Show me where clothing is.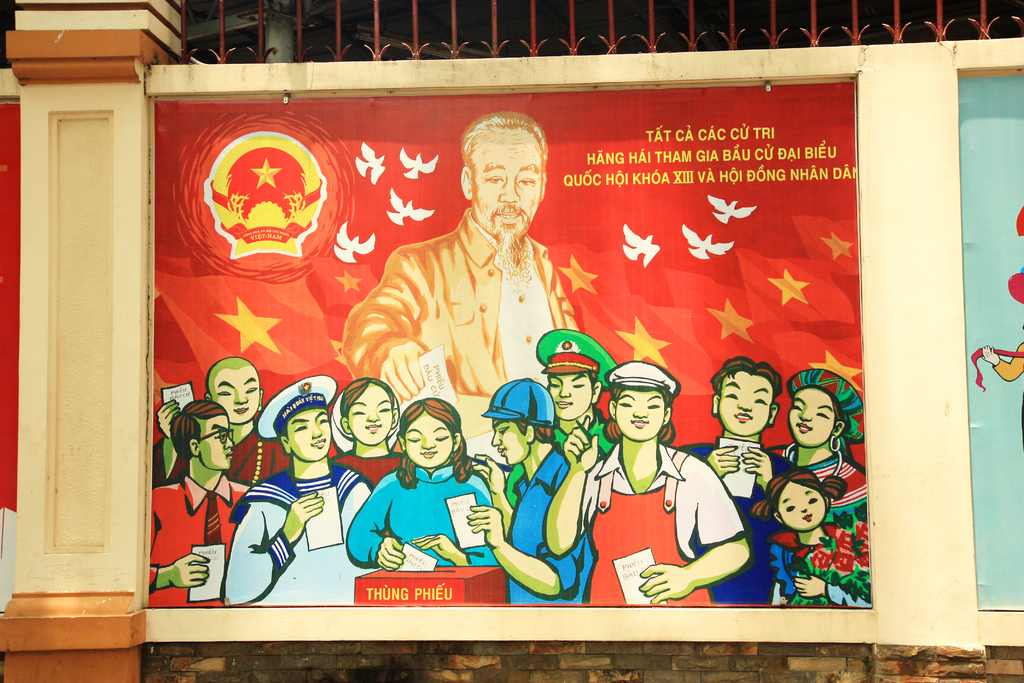
clothing is at l=765, t=444, r=870, b=523.
